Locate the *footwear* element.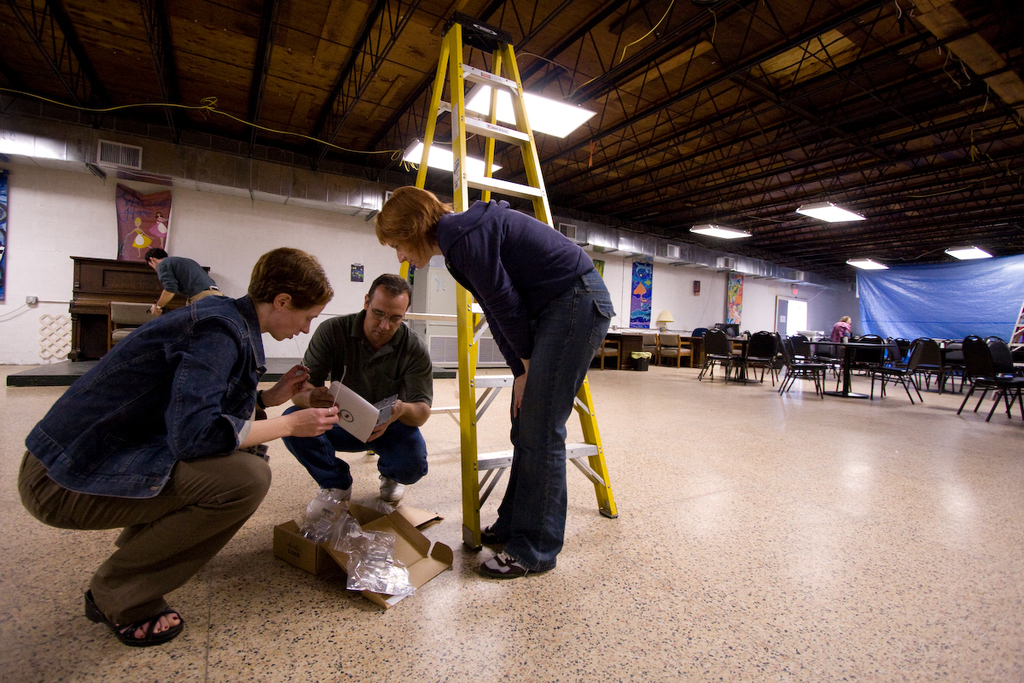
Element bbox: [87,587,172,656].
